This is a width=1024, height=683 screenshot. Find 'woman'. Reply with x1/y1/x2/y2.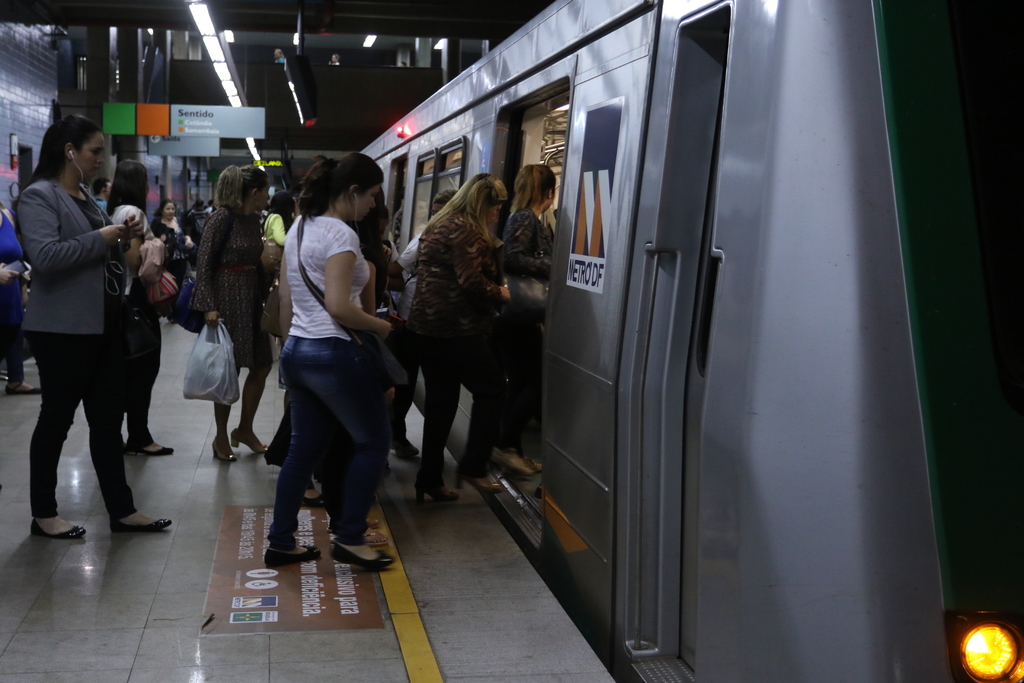
107/155/177/462.
